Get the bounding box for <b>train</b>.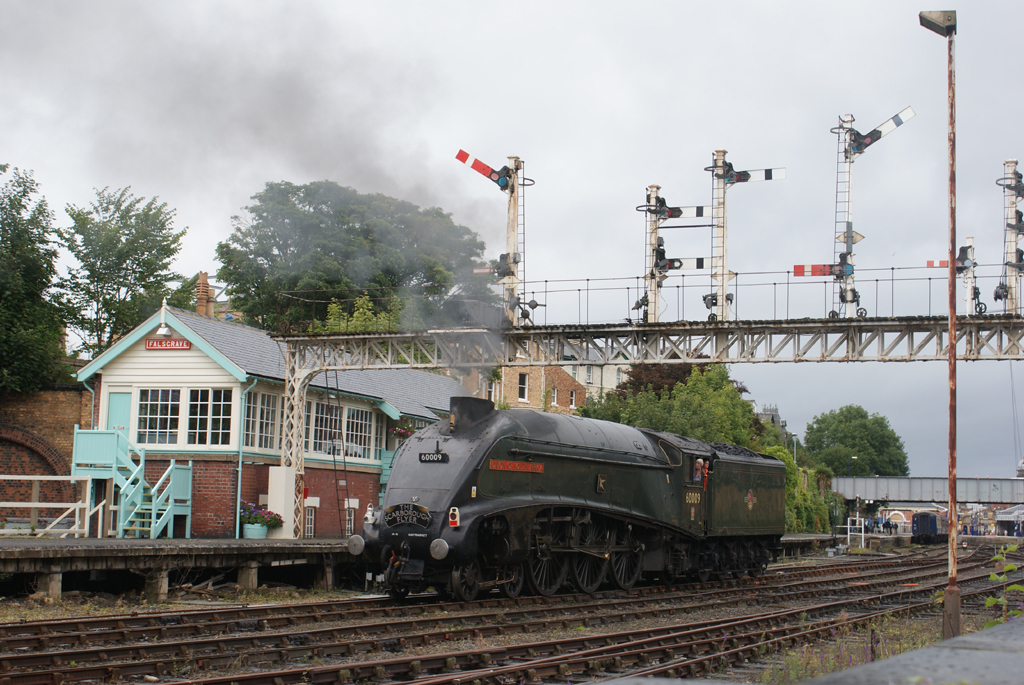
select_region(911, 516, 954, 543).
